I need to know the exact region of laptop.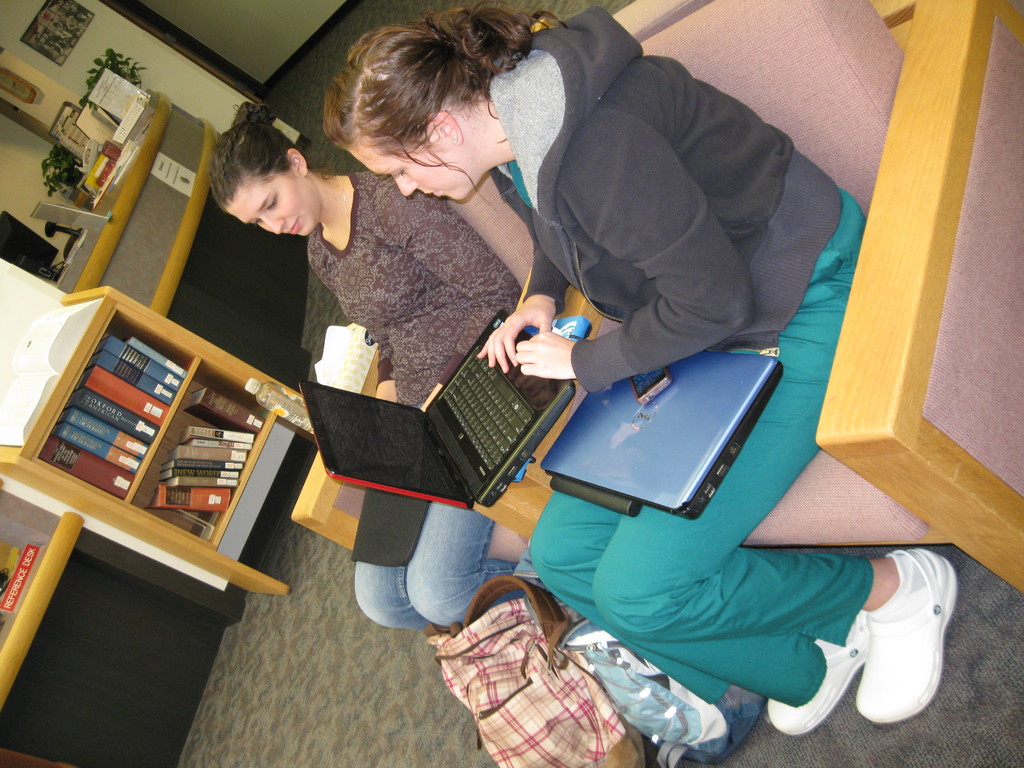
Region: 348:296:591:499.
